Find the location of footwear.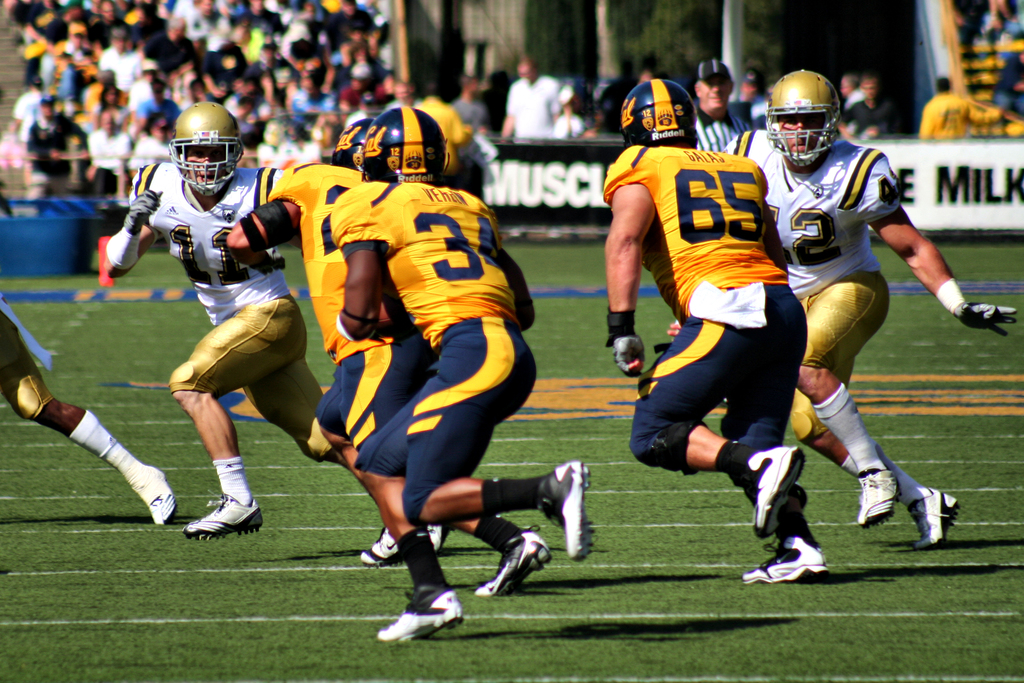
Location: BBox(849, 469, 900, 528).
